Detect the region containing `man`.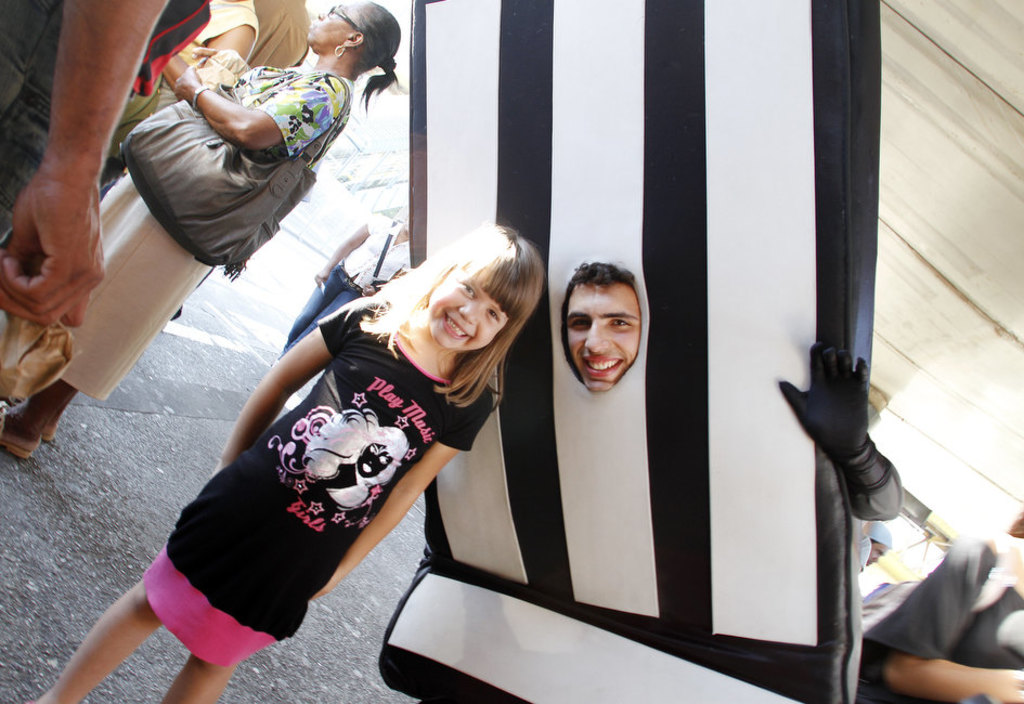
x1=561, y1=265, x2=900, y2=520.
